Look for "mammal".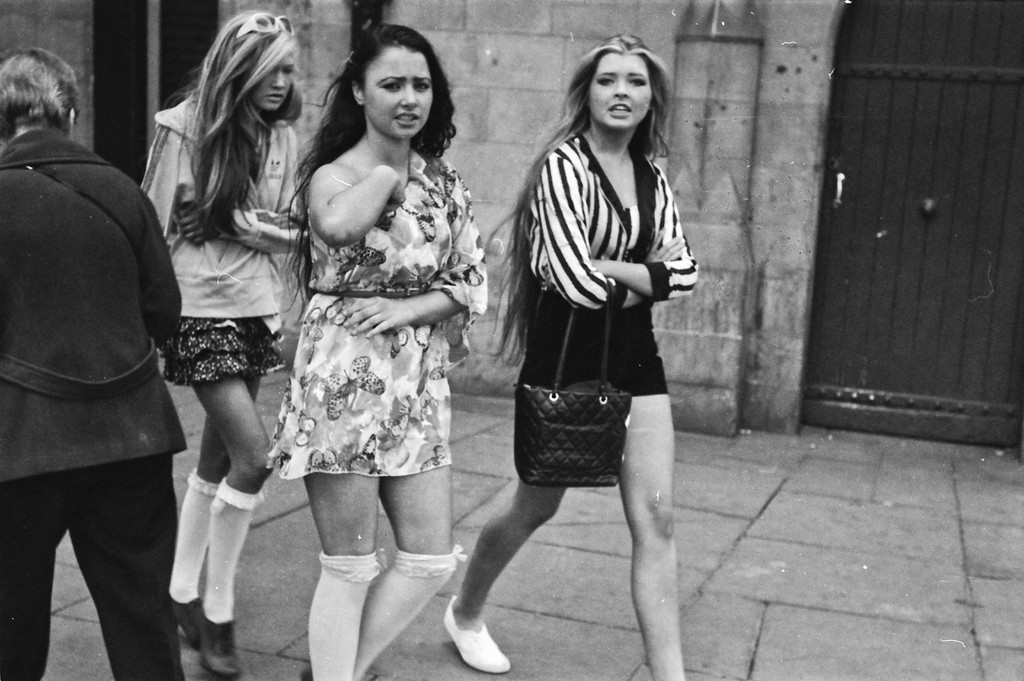
Found: [left=0, top=47, right=185, bottom=680].
